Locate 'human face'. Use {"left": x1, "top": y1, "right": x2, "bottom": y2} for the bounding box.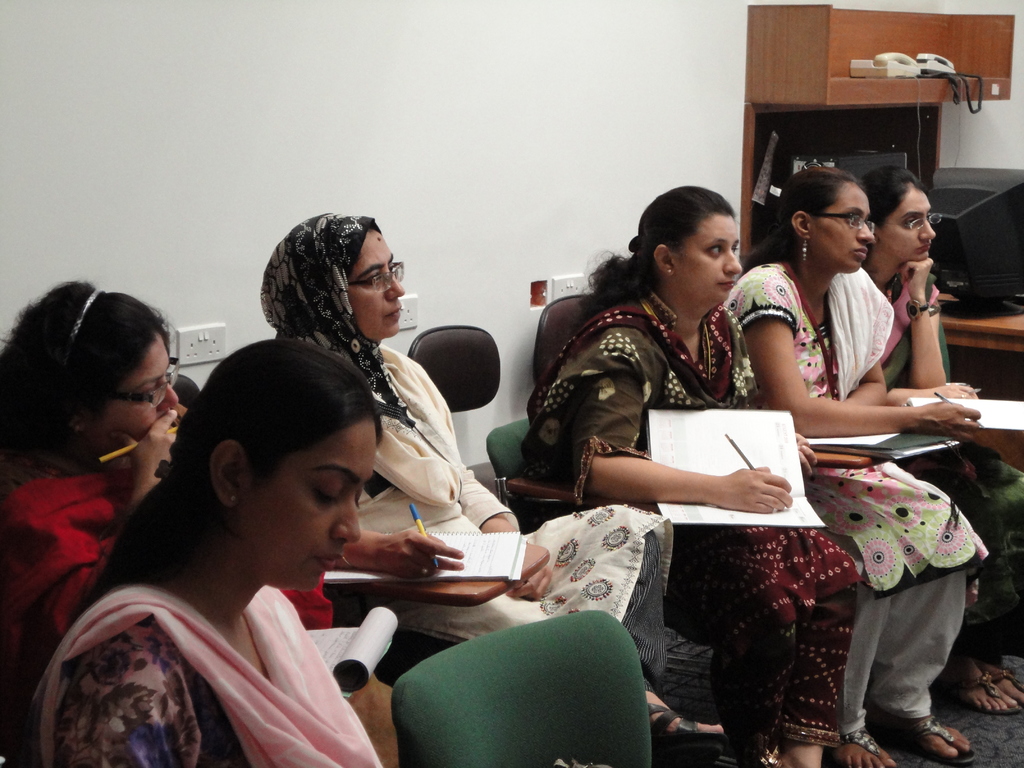
{"left": 351, "top": 227, "right": 405, "bottom": 342}.
